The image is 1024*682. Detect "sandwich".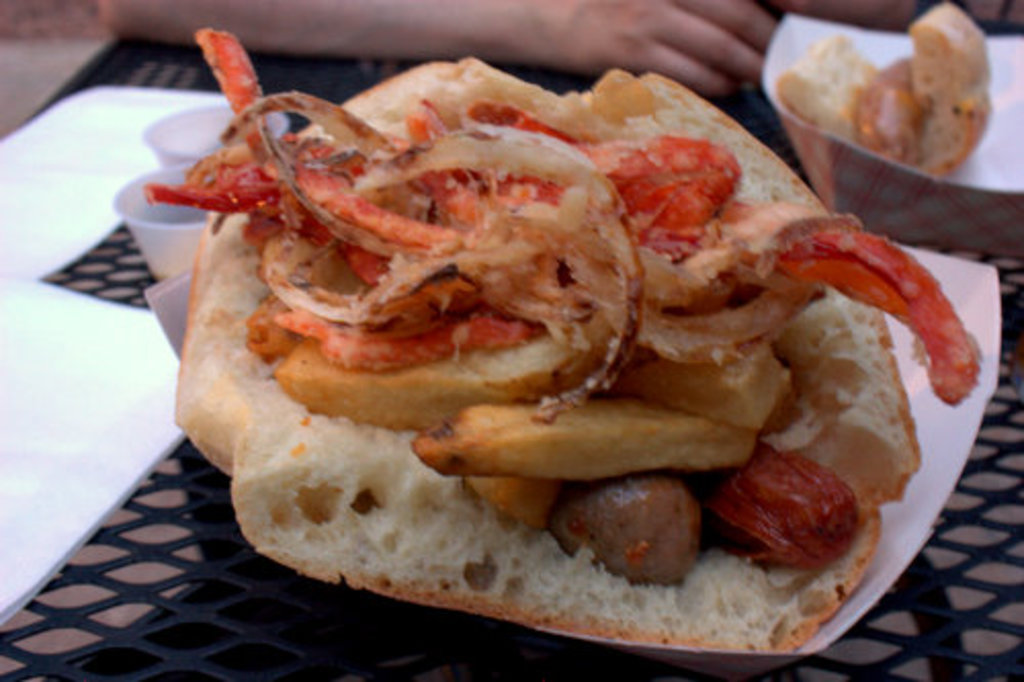
Detection: bbox(170, 70, 932, 659).
